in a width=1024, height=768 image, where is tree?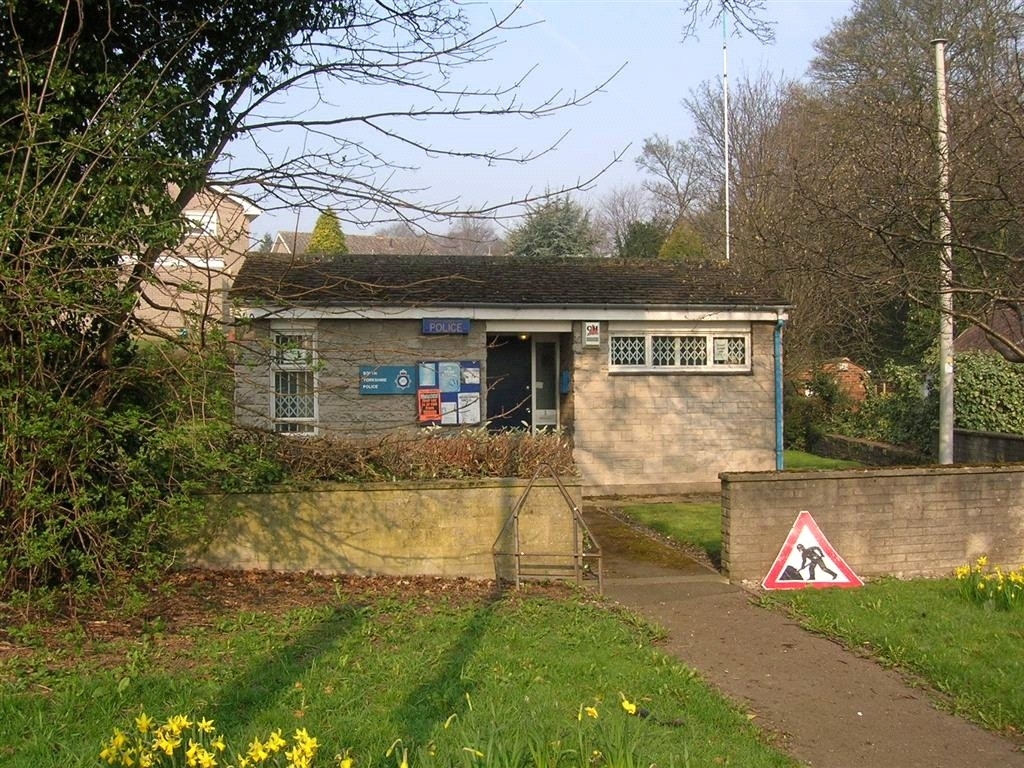
bbox=[442, 216, 503, 256].
